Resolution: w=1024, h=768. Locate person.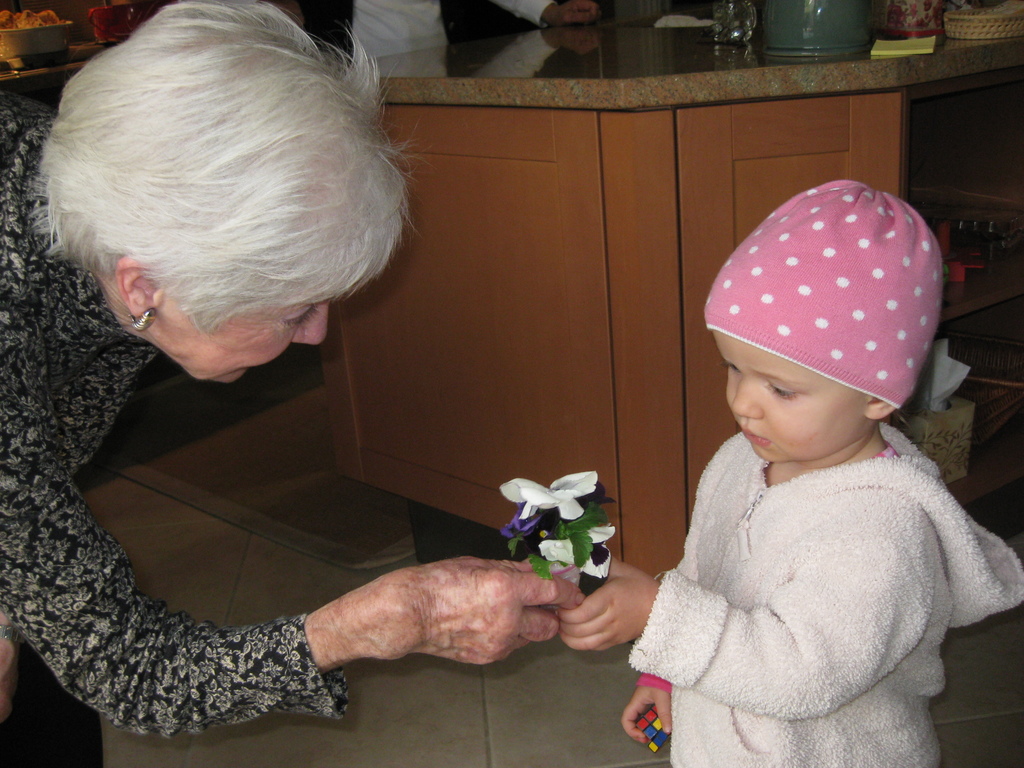
bbox(550, 180, 1023, 767).
